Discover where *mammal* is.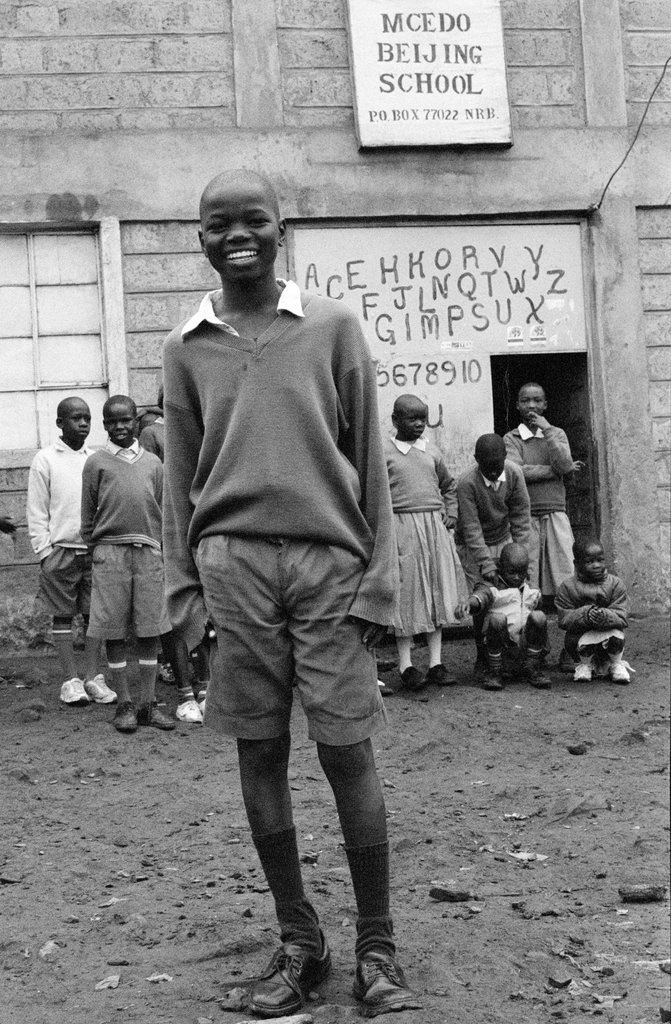
Discovered at locate(163, 168, 428, 1017).
